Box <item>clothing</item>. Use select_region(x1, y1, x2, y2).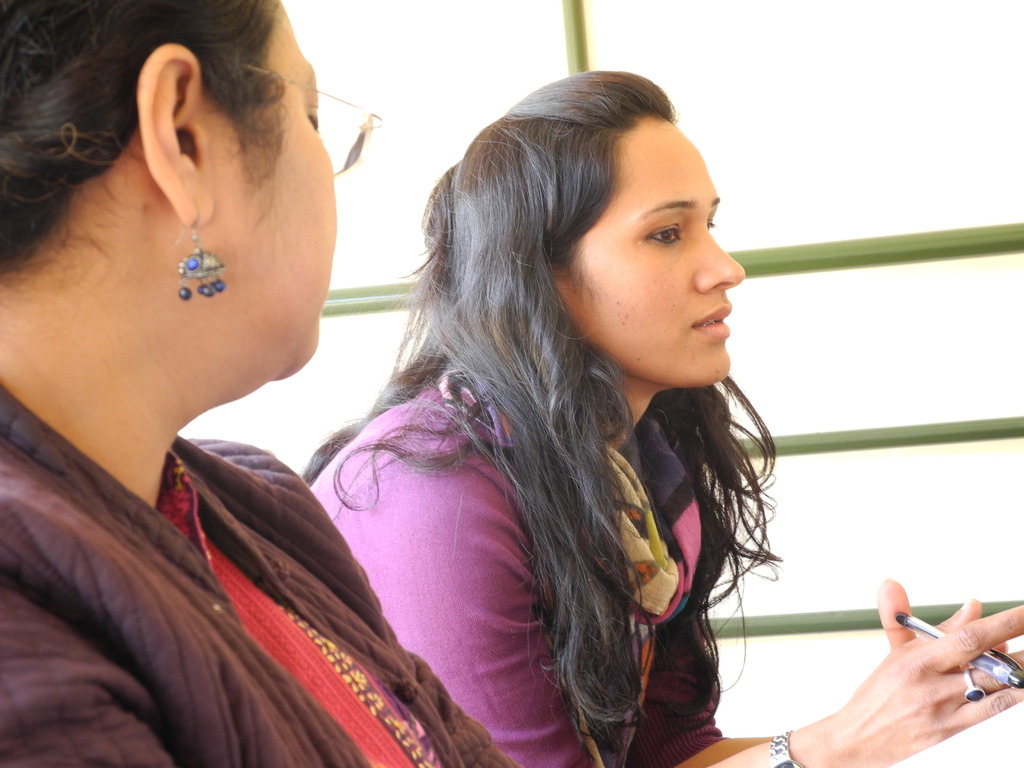
select_region(0, 303, 484, 765).
